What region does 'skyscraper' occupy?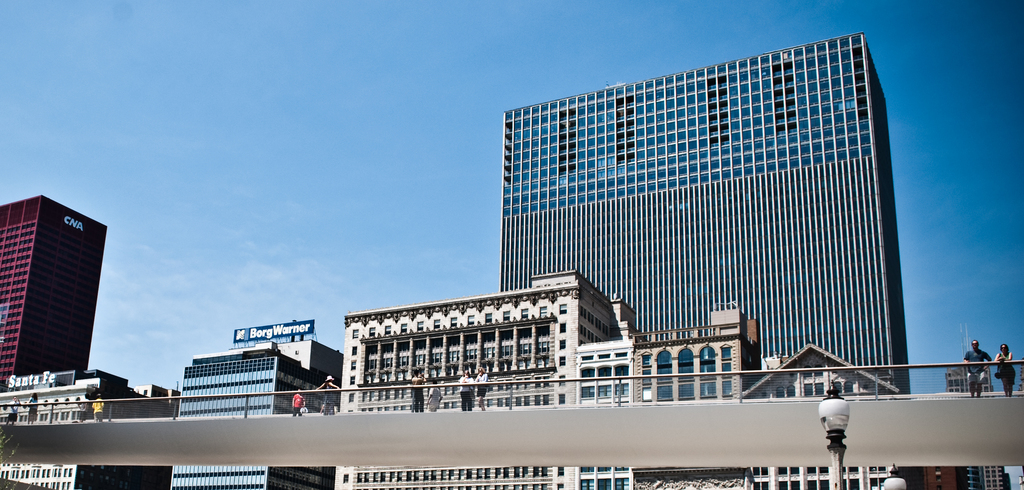
bbox=(169, 321, 346, 488).
